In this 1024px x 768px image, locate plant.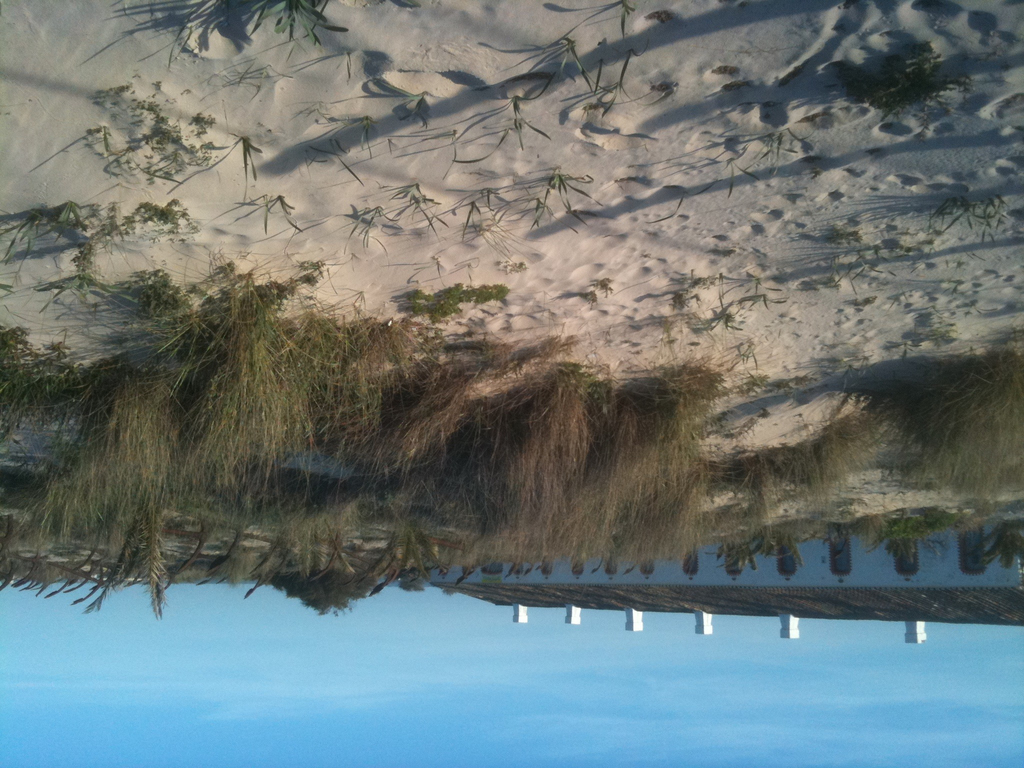
Bounding box: x1=90, y1=78, x2=228, y2=188.
